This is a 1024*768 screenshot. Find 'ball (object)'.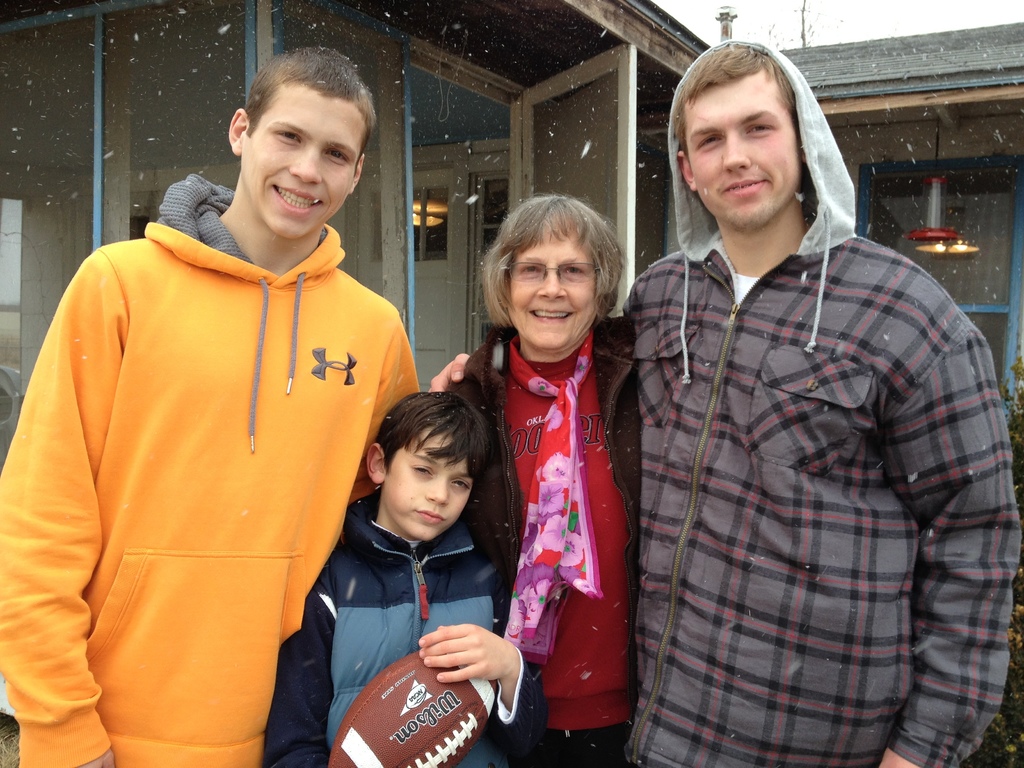
Bounding box: BBox(324, 655, 501, 767).
